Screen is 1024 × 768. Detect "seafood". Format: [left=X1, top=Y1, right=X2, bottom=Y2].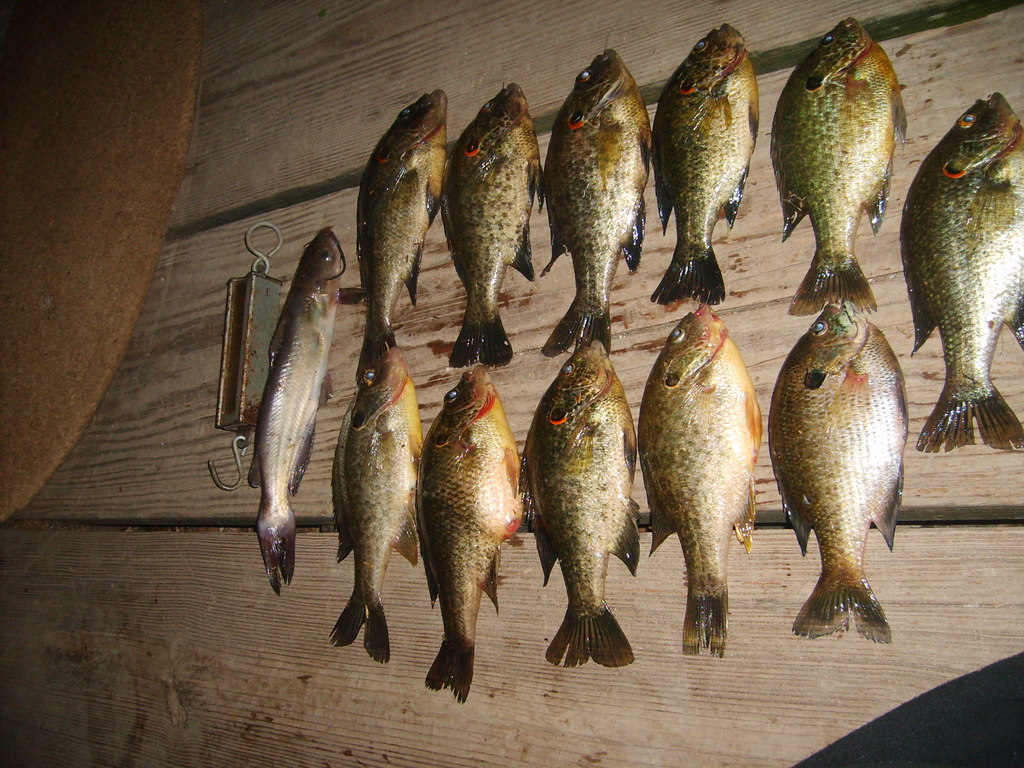
[left=451, top=85, right=540, bottom=364].
